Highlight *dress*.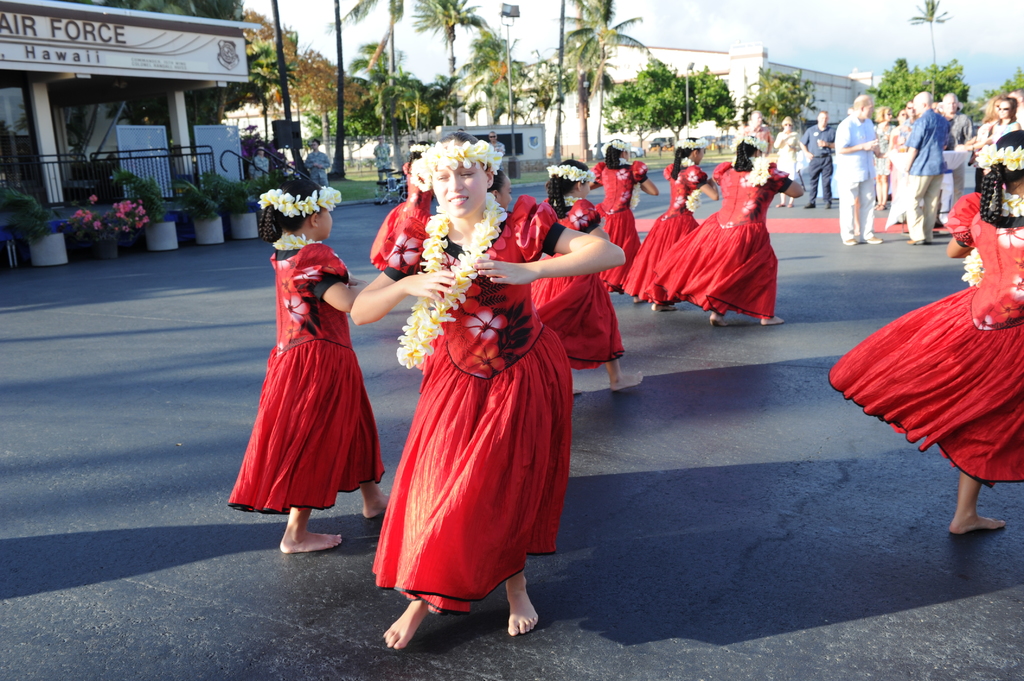
Highlighted region: l=238, t=250, r=371, b=510.
